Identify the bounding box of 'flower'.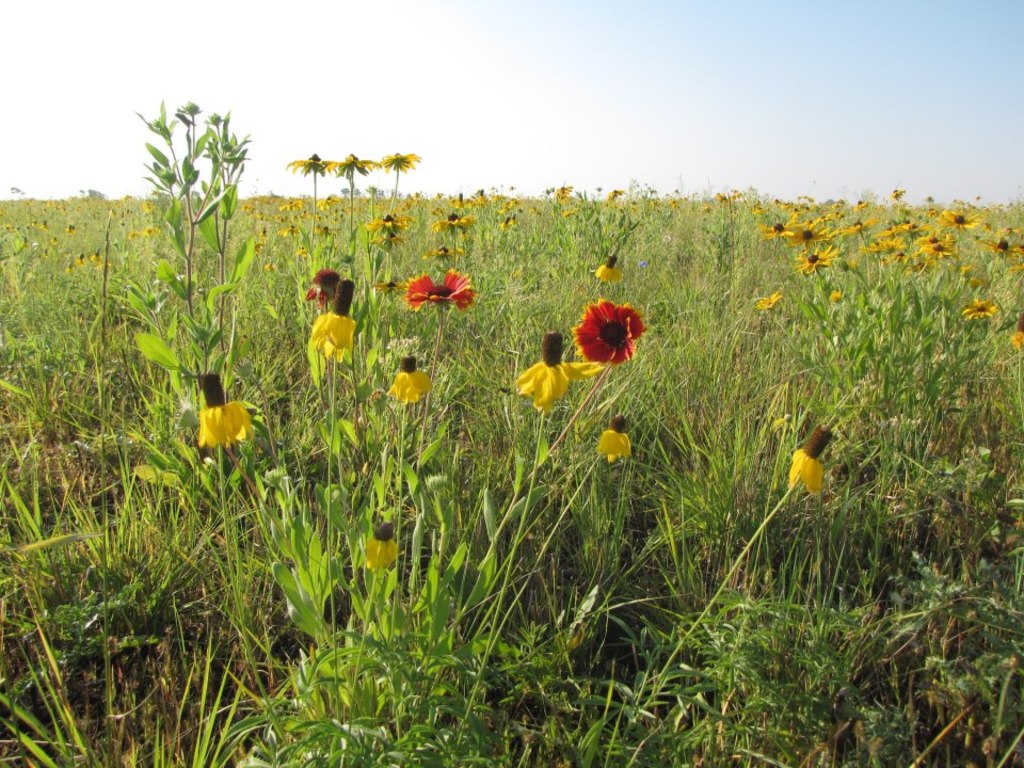
BBox(591, 416, 636, 462).
